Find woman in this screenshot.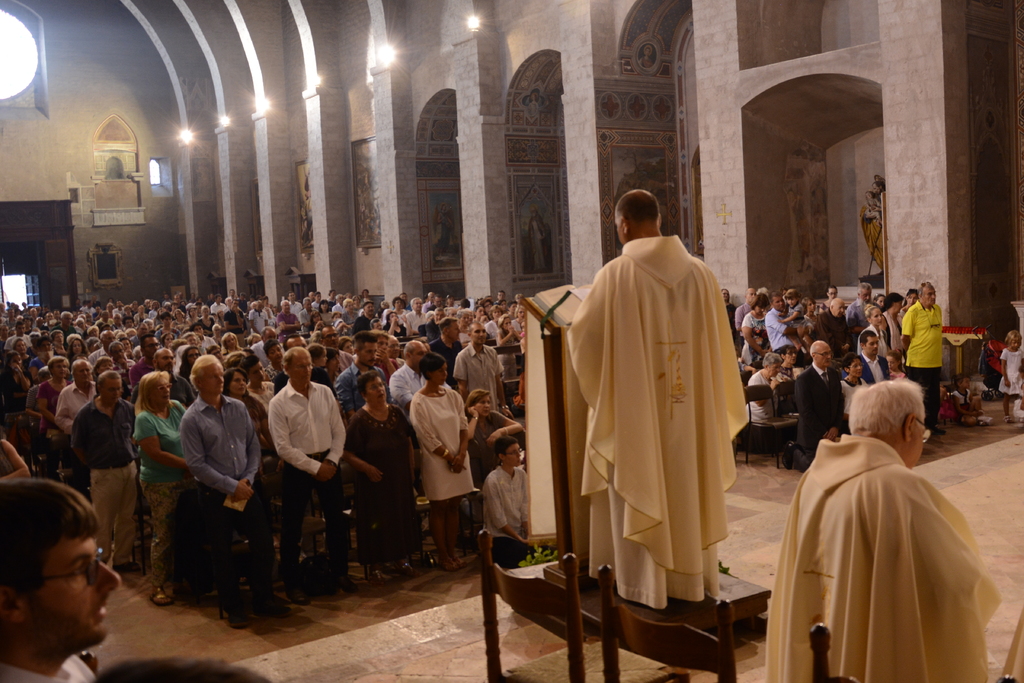
The bounding box for woman is [left=136, top=370, right=196, bottom=604].
